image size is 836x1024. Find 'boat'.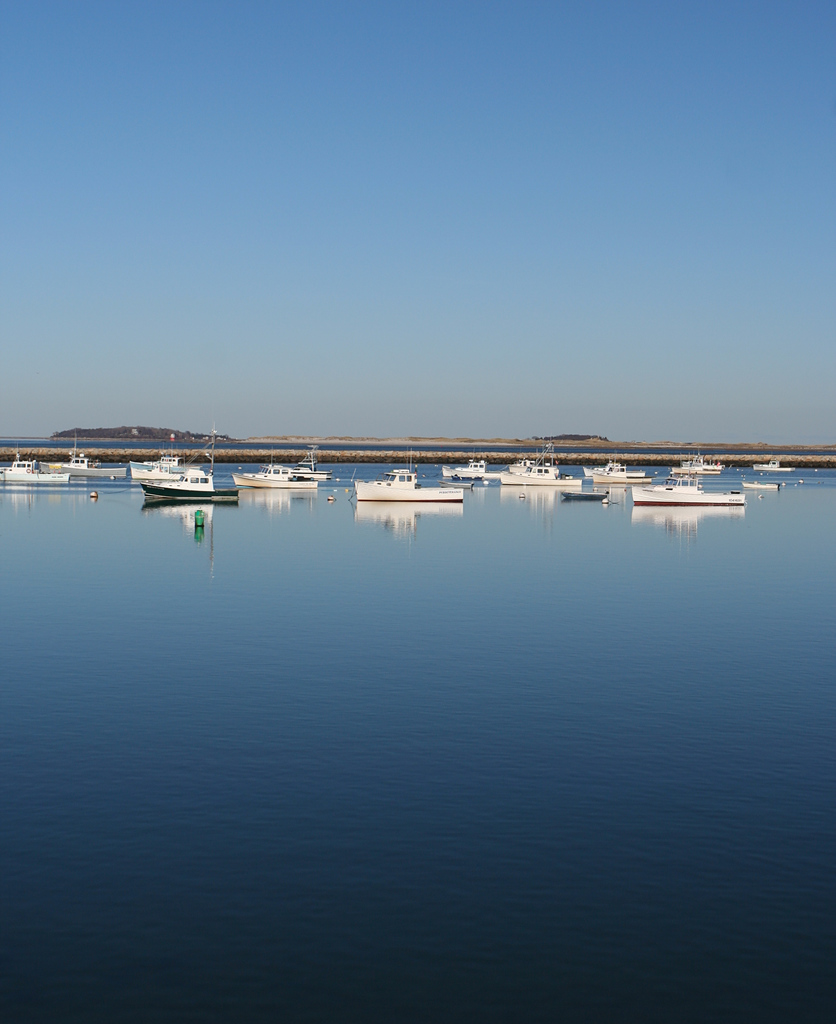
[x1=131, y1=446, x2=187, y2=482].
